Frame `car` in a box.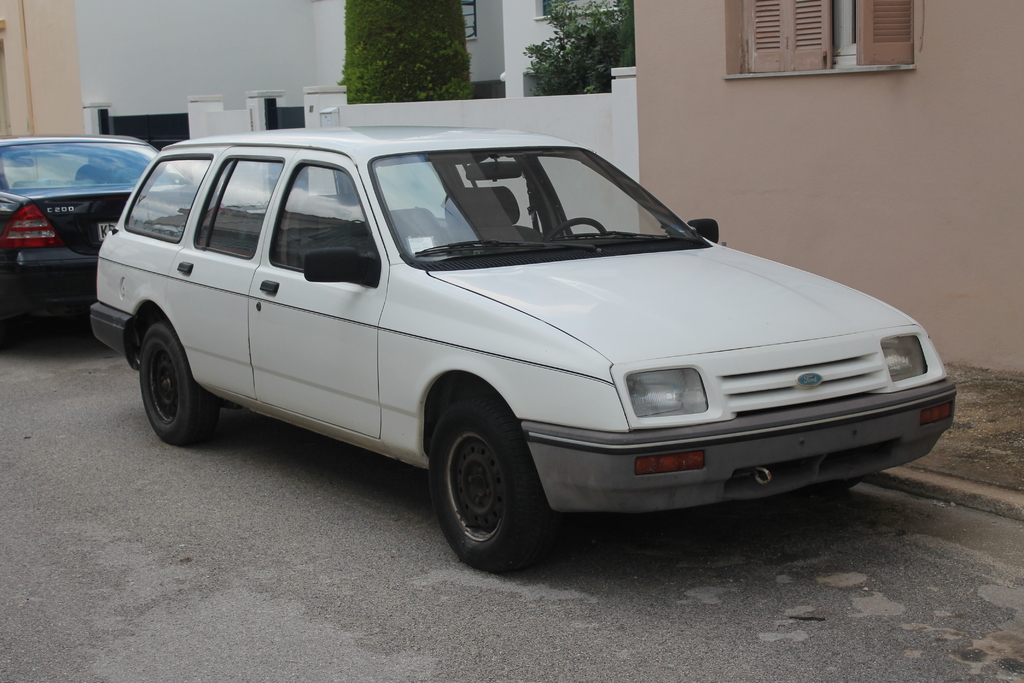
0/136/216/316.
